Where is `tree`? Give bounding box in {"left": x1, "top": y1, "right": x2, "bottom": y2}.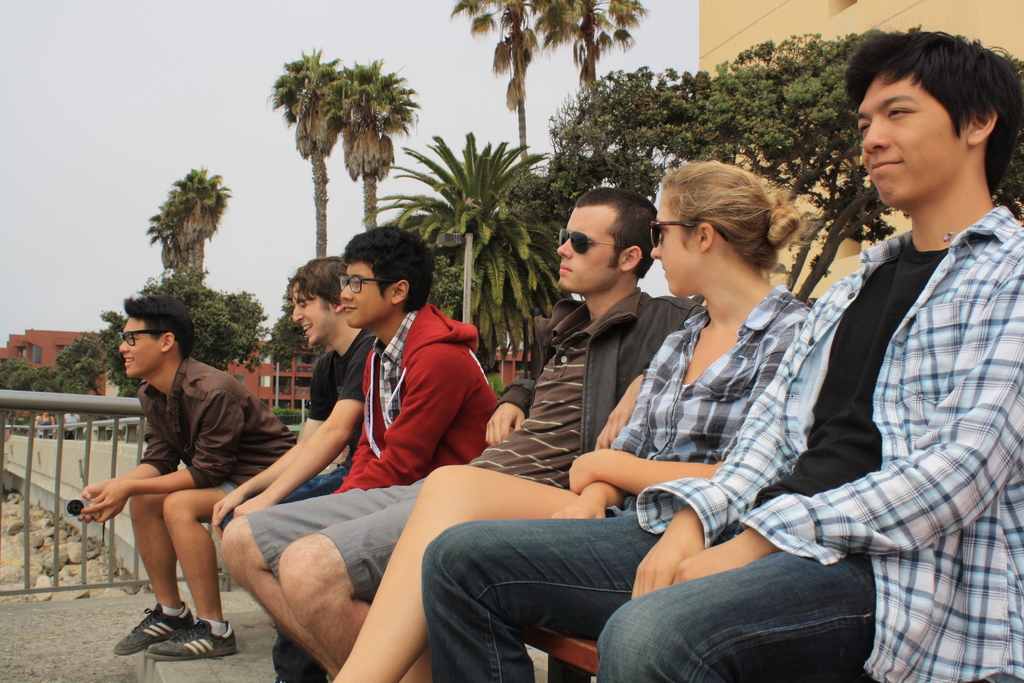
{"left": 99, "top": 263, "right": 268, "bottom": 400}.
